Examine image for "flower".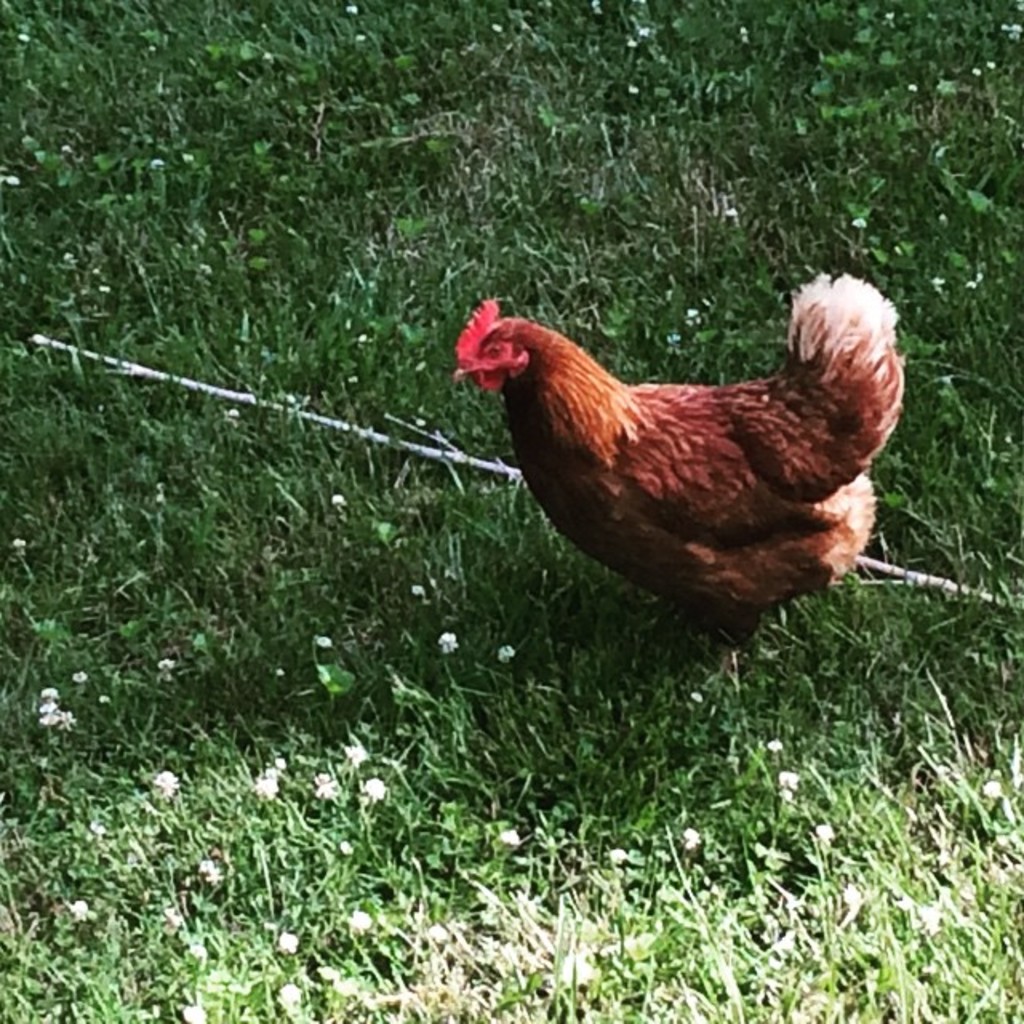
Examination result: bbox(66, 899, 85, 920).
